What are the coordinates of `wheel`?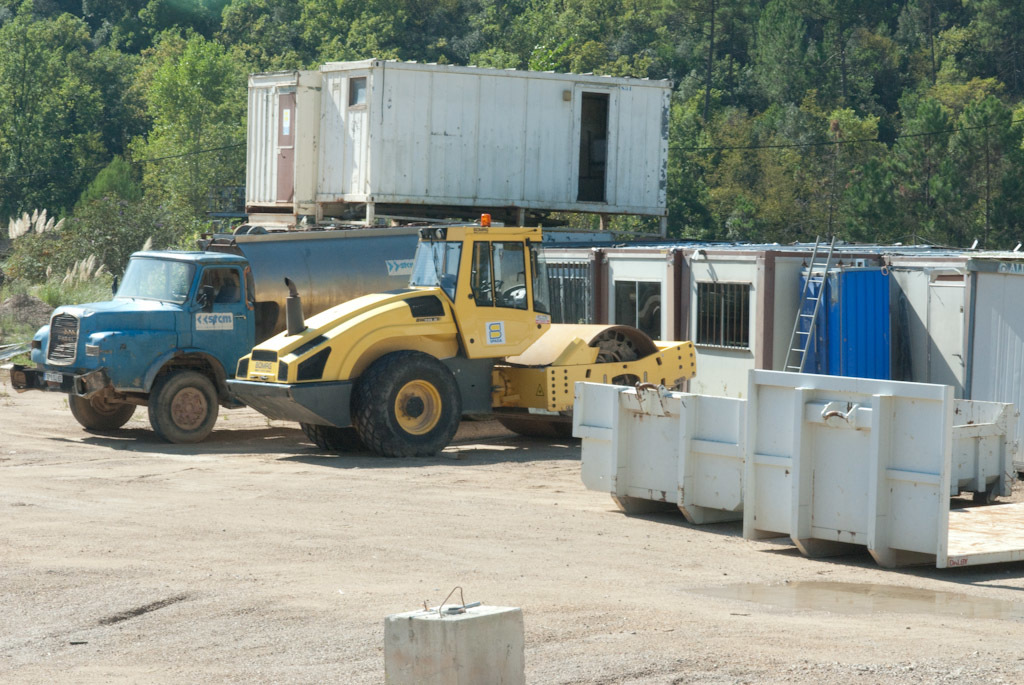
(493, 324, 664, 444).
